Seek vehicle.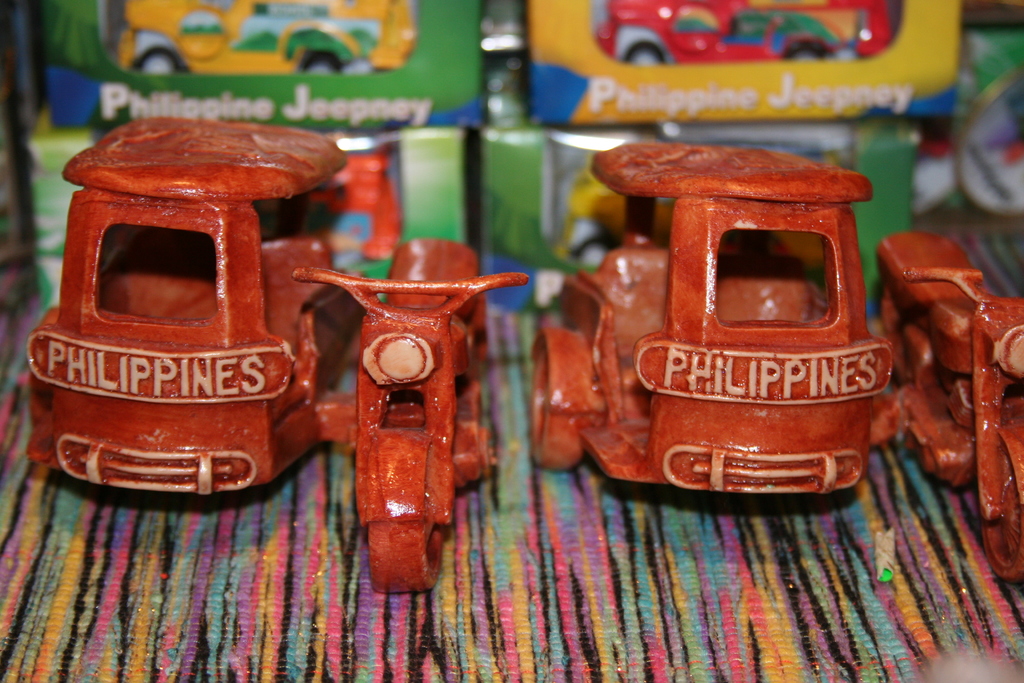
Rect(531, 130, 920, 490).
